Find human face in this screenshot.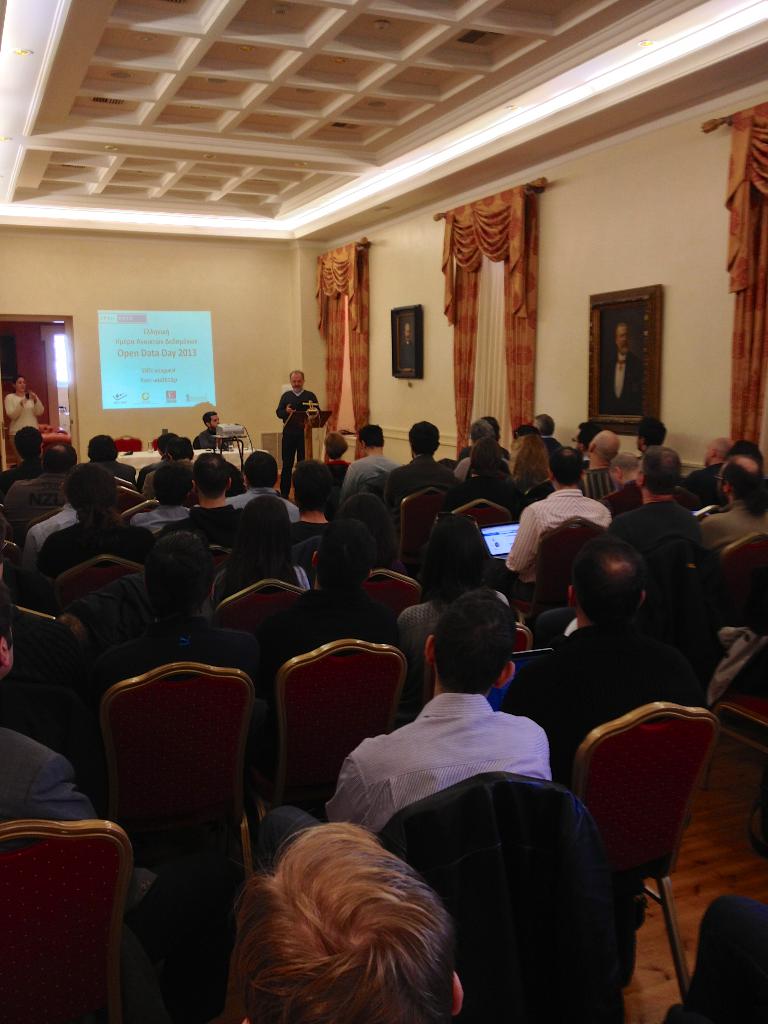
The bounding box for human face is 211, 413, 223, 433.
